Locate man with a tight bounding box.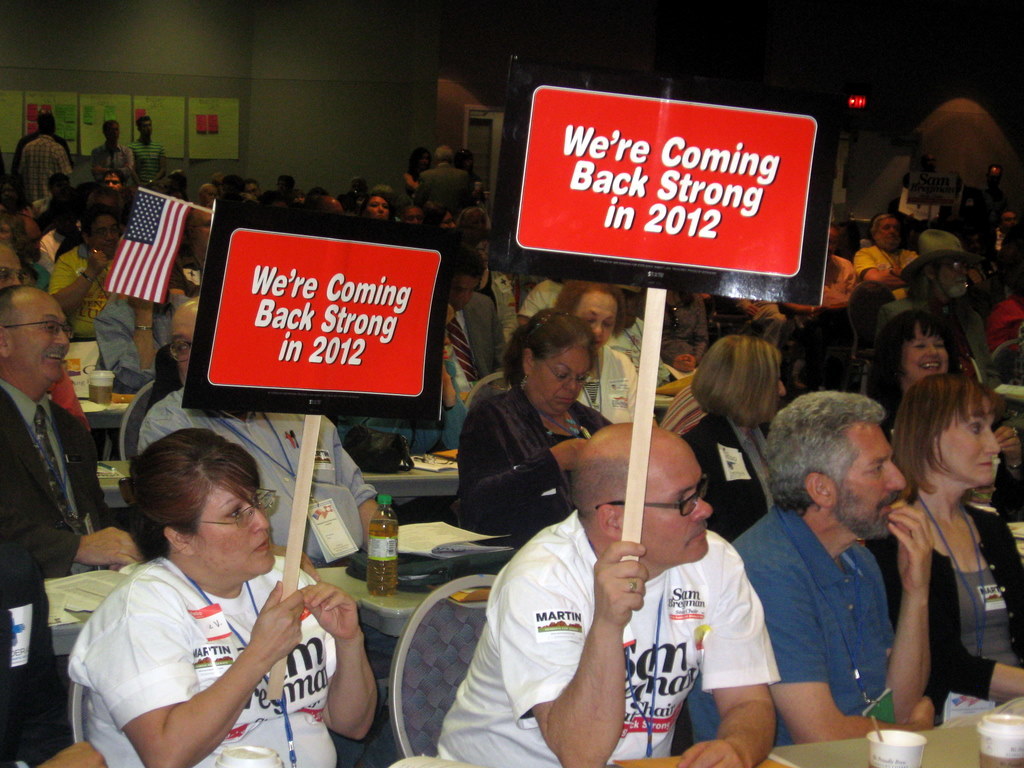
(778,228,877,356).
